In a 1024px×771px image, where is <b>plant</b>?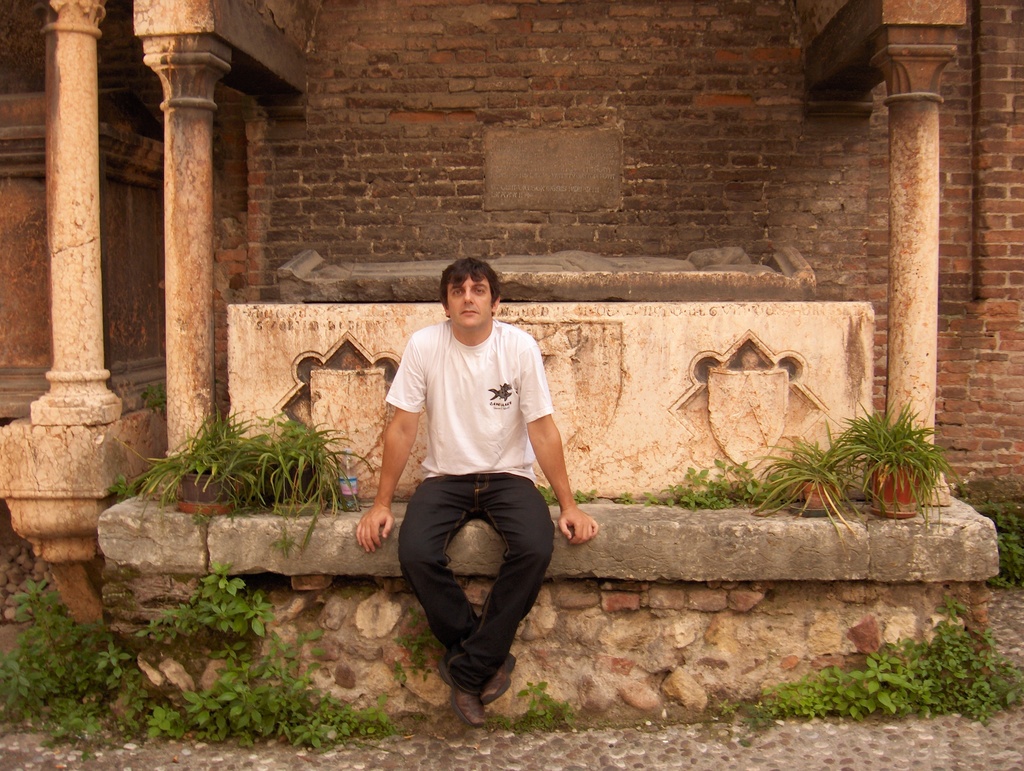
136:388:170:414.
